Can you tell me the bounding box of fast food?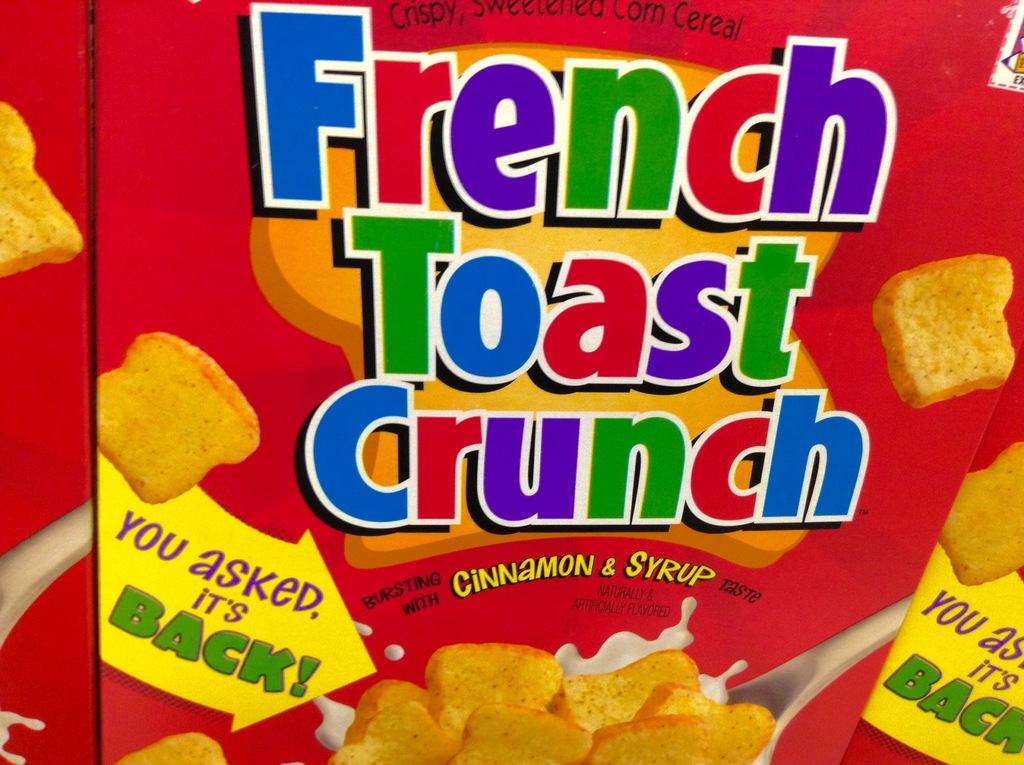
region(923, 440, 1023, 591).
